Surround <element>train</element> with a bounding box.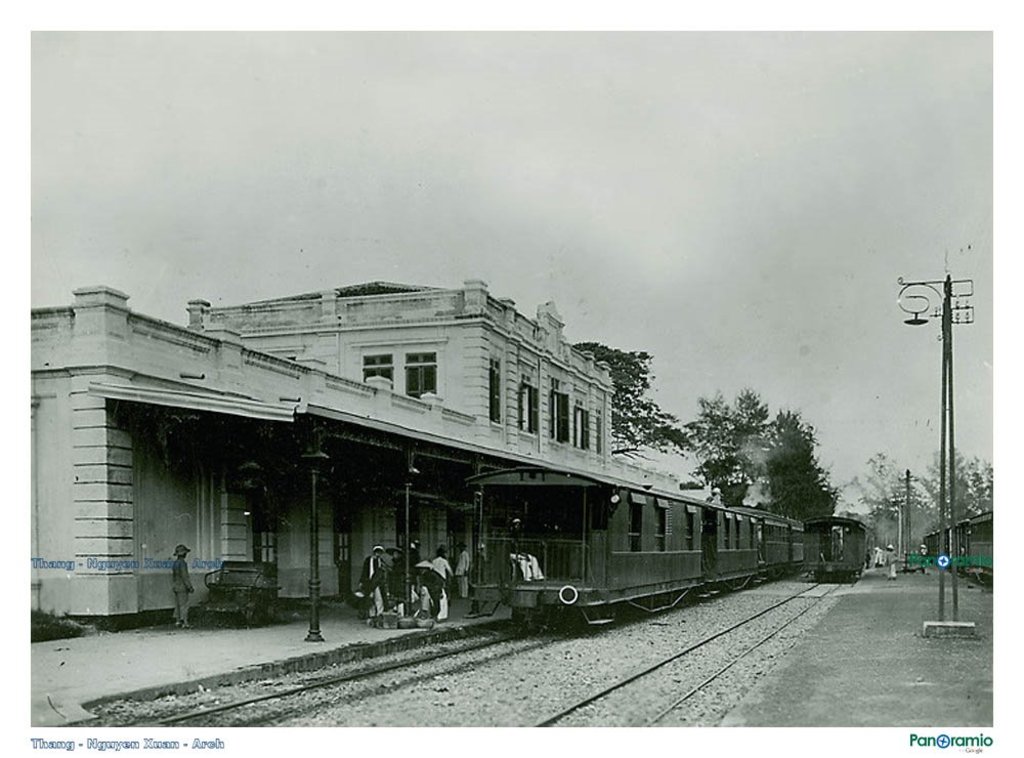
l=467, t=475, r=811, b=636.
